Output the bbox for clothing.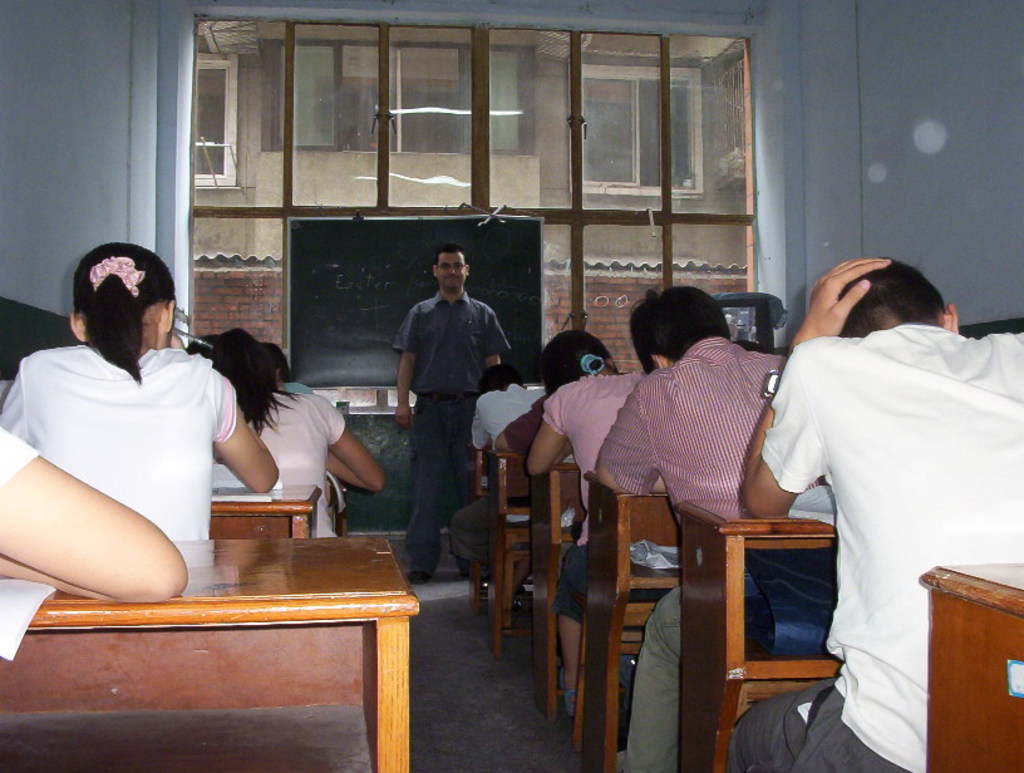
[x1=0, y1=427, x2=40, y2=479].
